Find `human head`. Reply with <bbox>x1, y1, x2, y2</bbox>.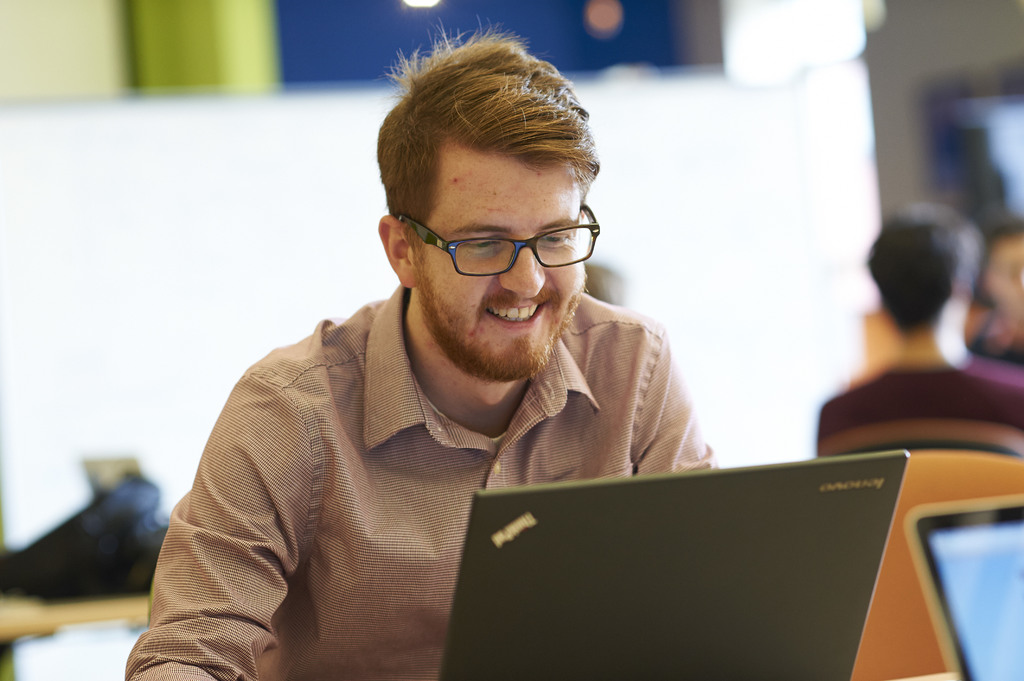
<bbox>867, 205, 980, 344</bbox>.
